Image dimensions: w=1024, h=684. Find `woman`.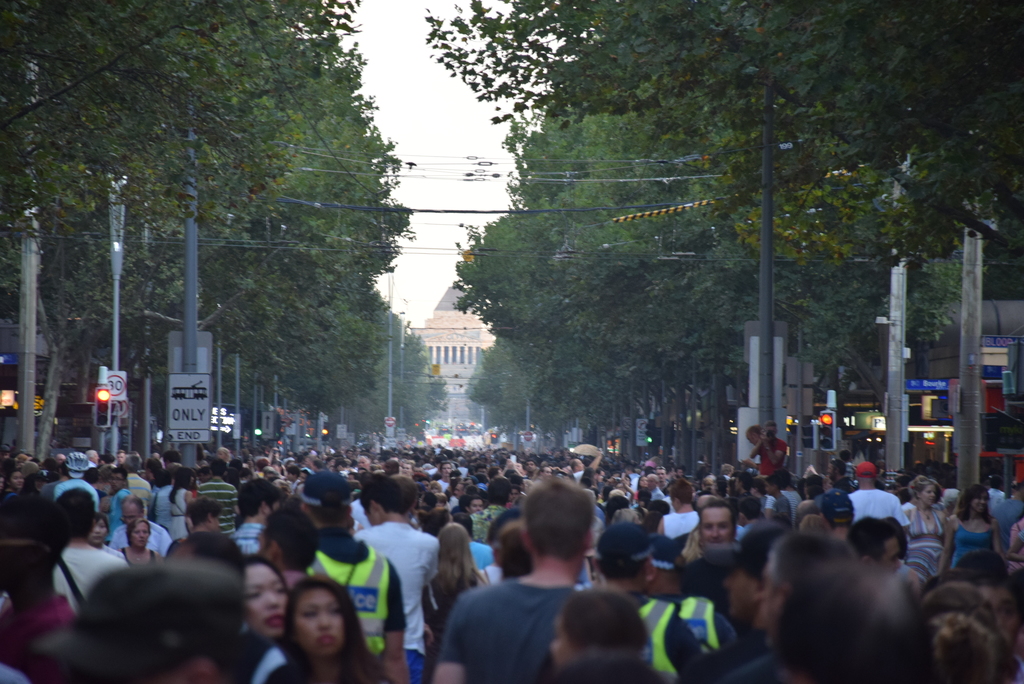
[421, 525, 492, 647].
